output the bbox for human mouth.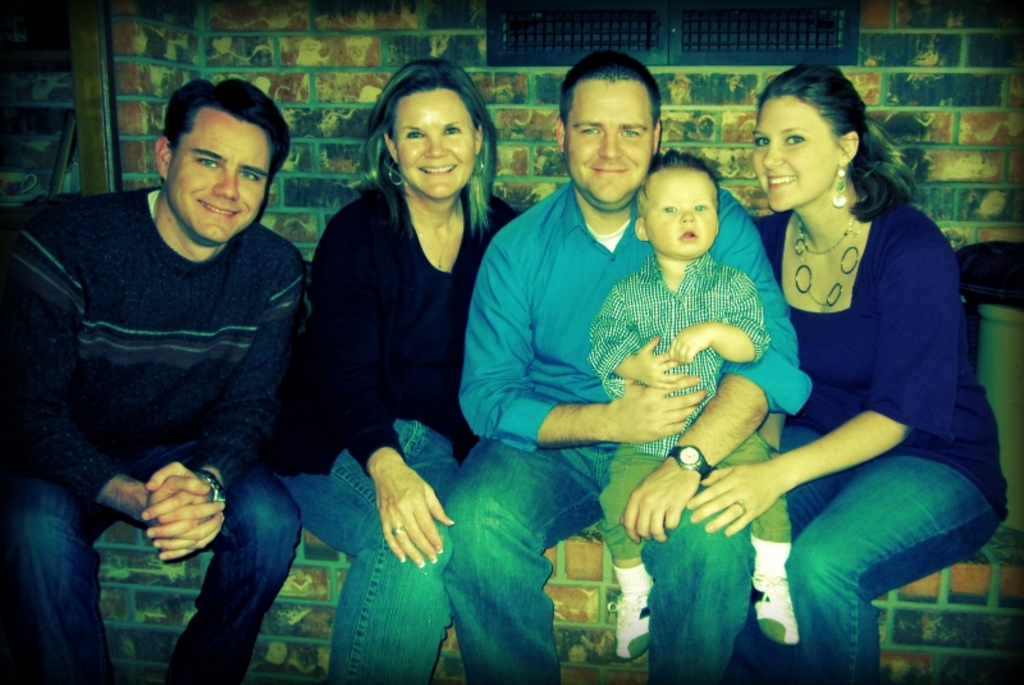
bbox=(596, 170, 623, 172).
